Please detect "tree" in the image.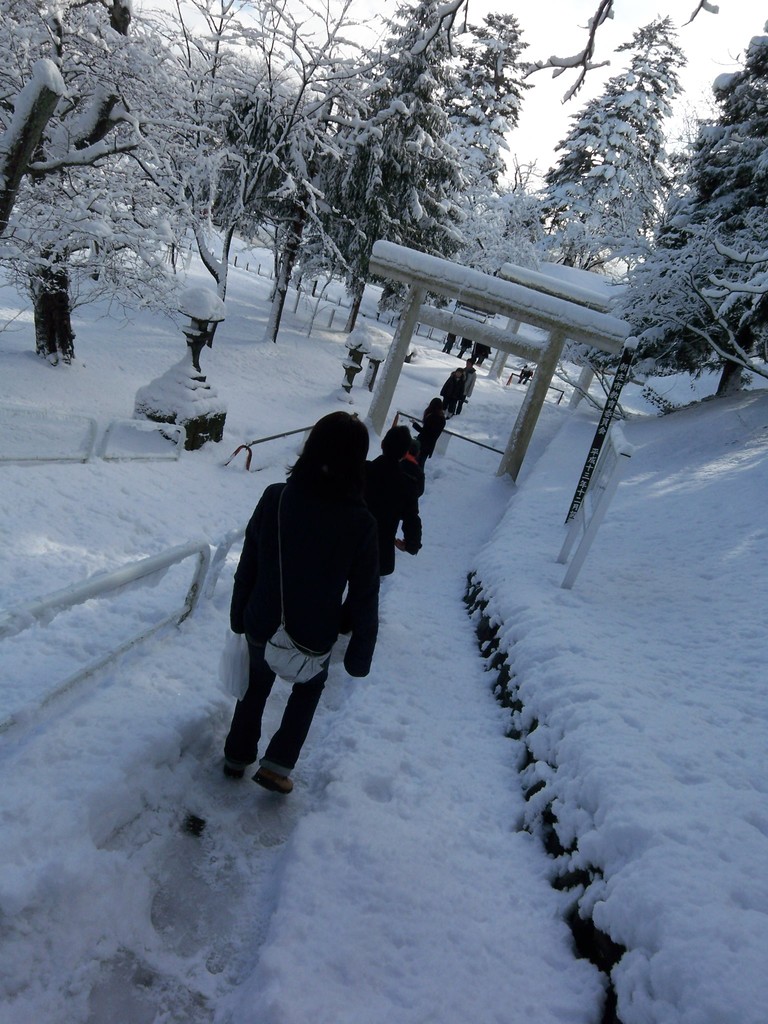
bbox=(548, 22, 664, 261).
